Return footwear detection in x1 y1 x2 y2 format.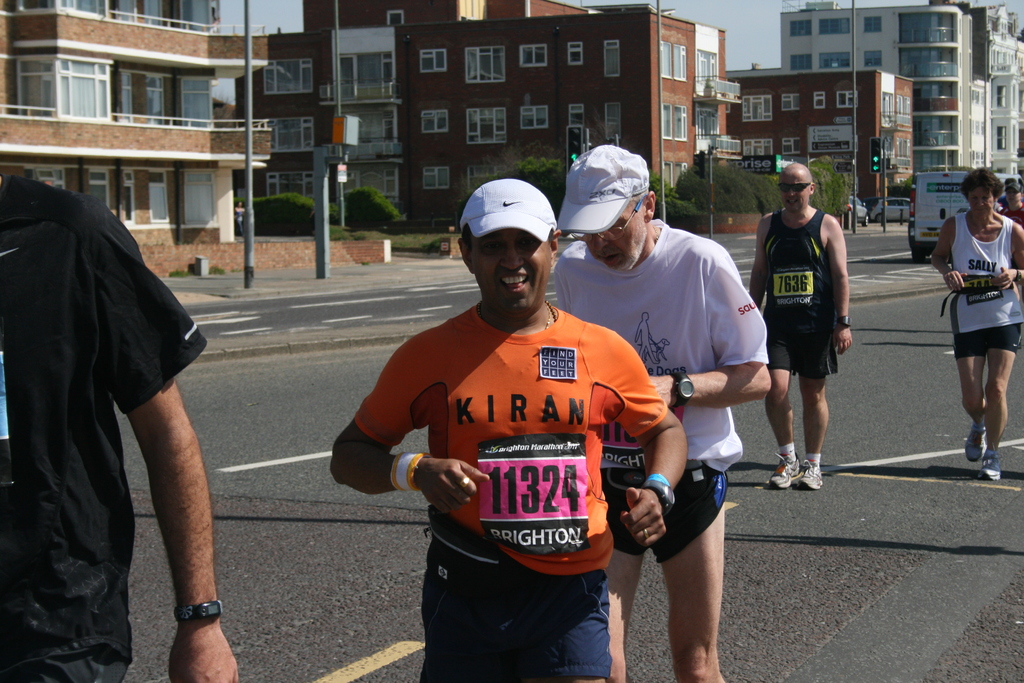
797 457 824 497.
